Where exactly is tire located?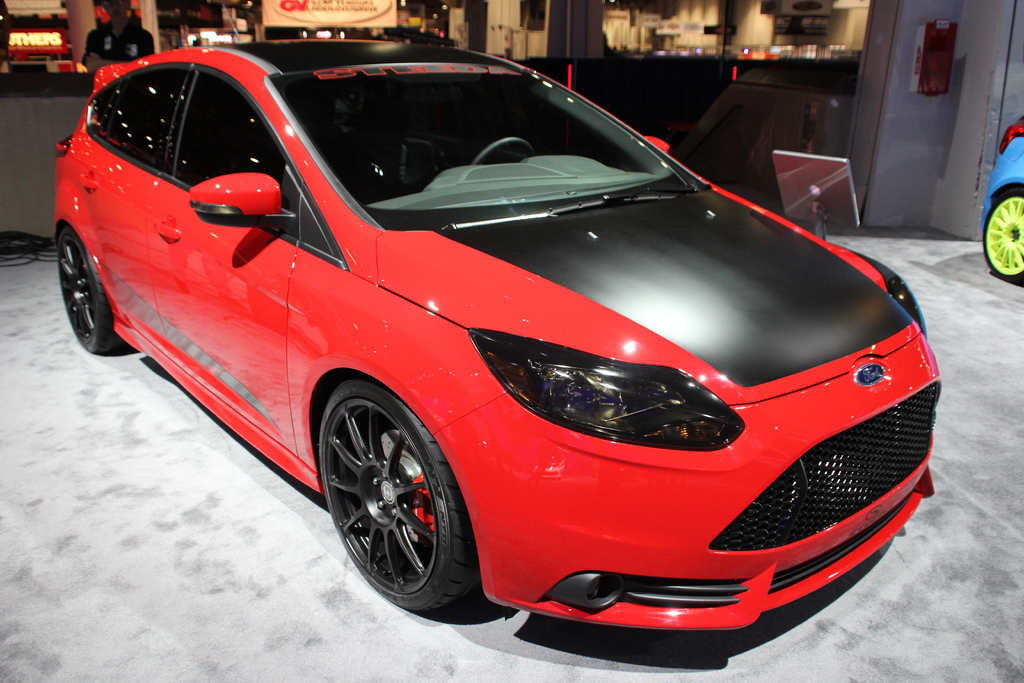
Its bounding box is x1=979, y1=186, x2=1023, y2=286.
